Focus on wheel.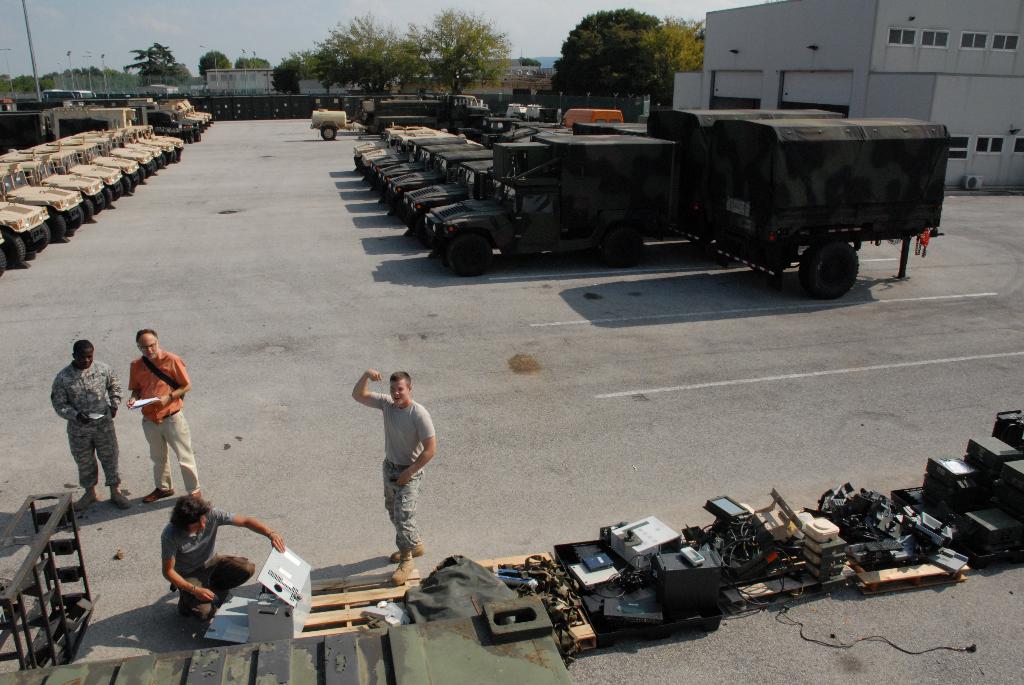
Focused at Rect(601, 223, 645, 270).
